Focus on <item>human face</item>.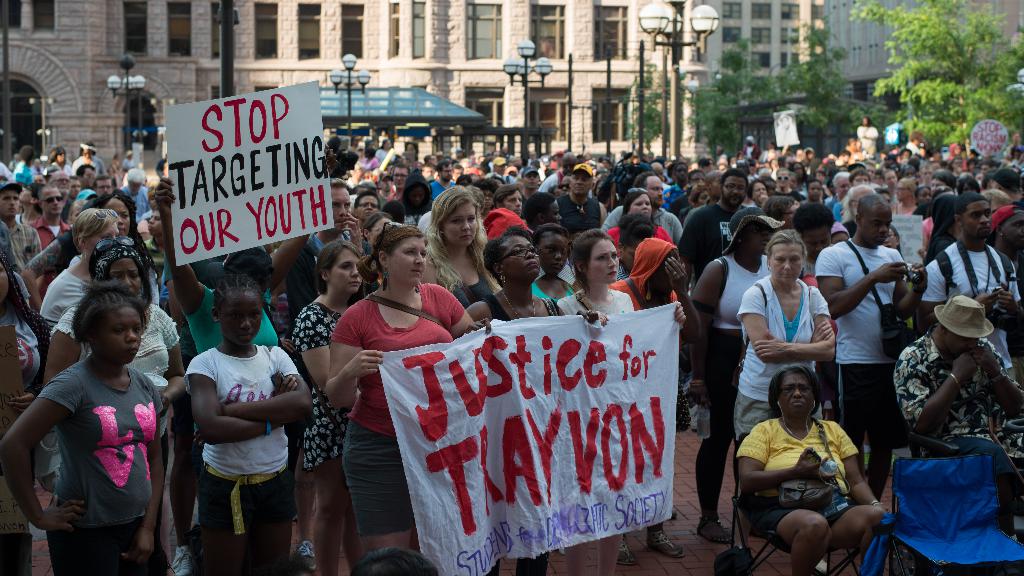
Focused at bbox=[624, 238, 639, 272].
